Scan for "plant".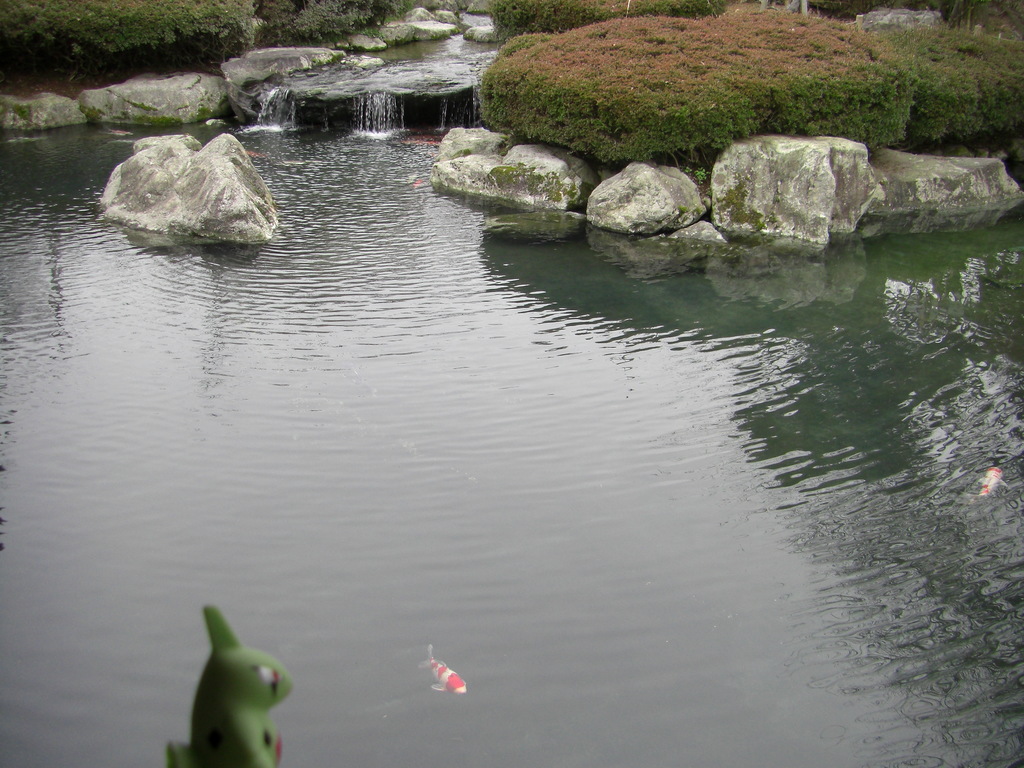
Scan result: rect(269, 3, 406, 43).
